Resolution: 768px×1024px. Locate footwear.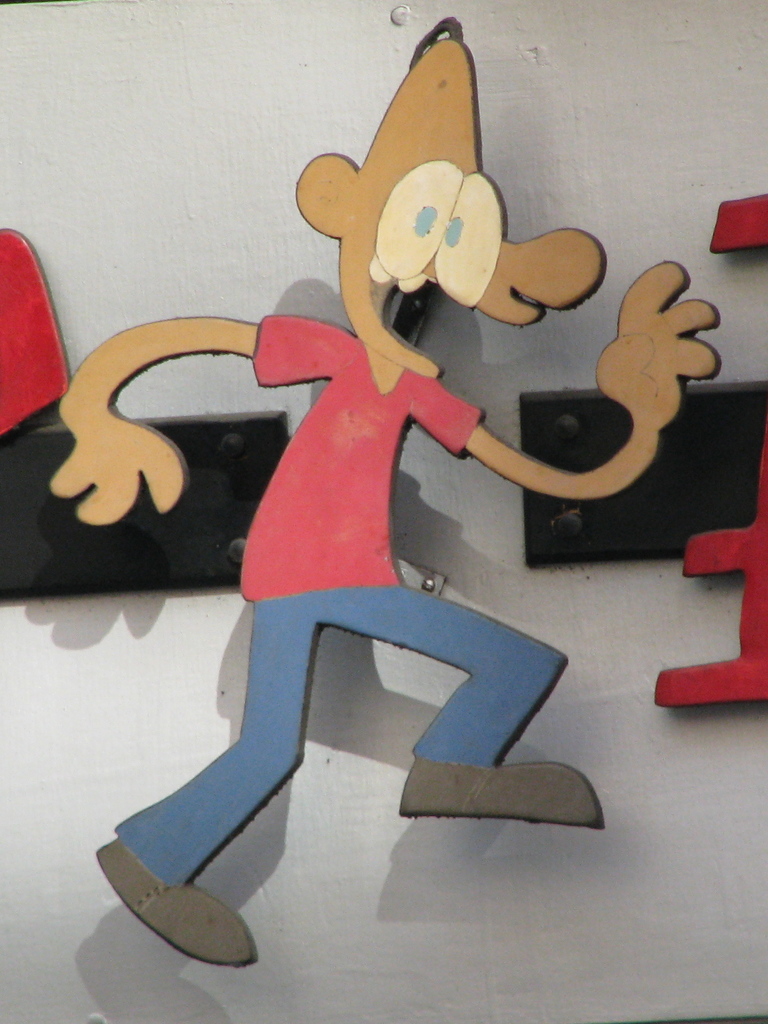
94, 838, 250, 968.
